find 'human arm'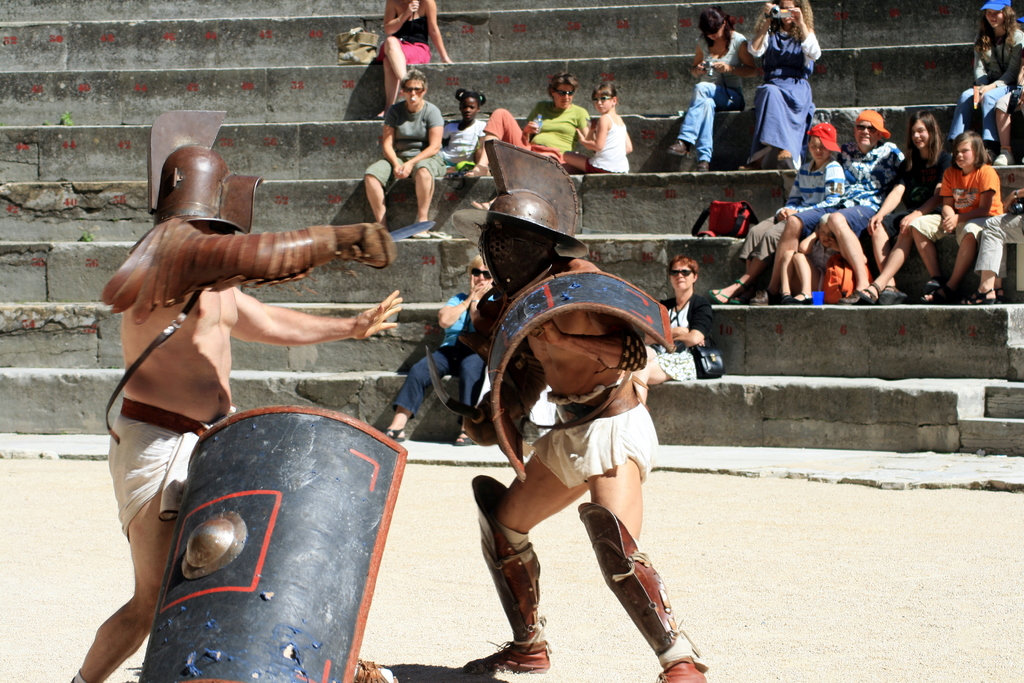
locate(477, 117, 488, 160)
